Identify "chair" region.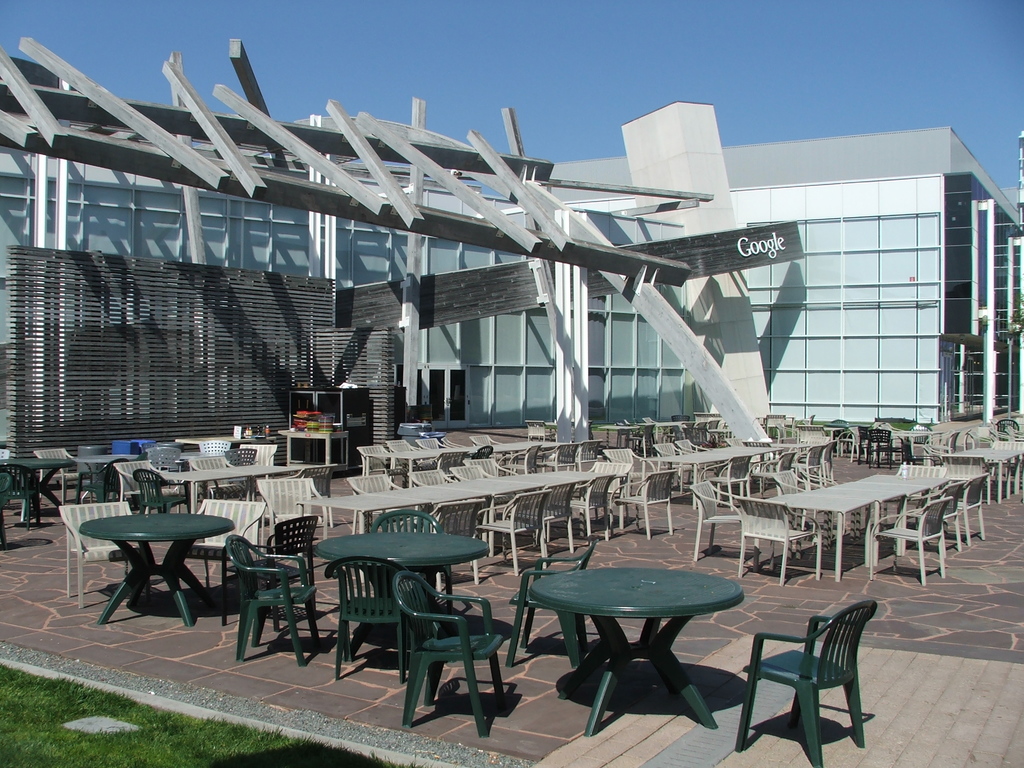
Region: box=[504, 545, 596, 662].
